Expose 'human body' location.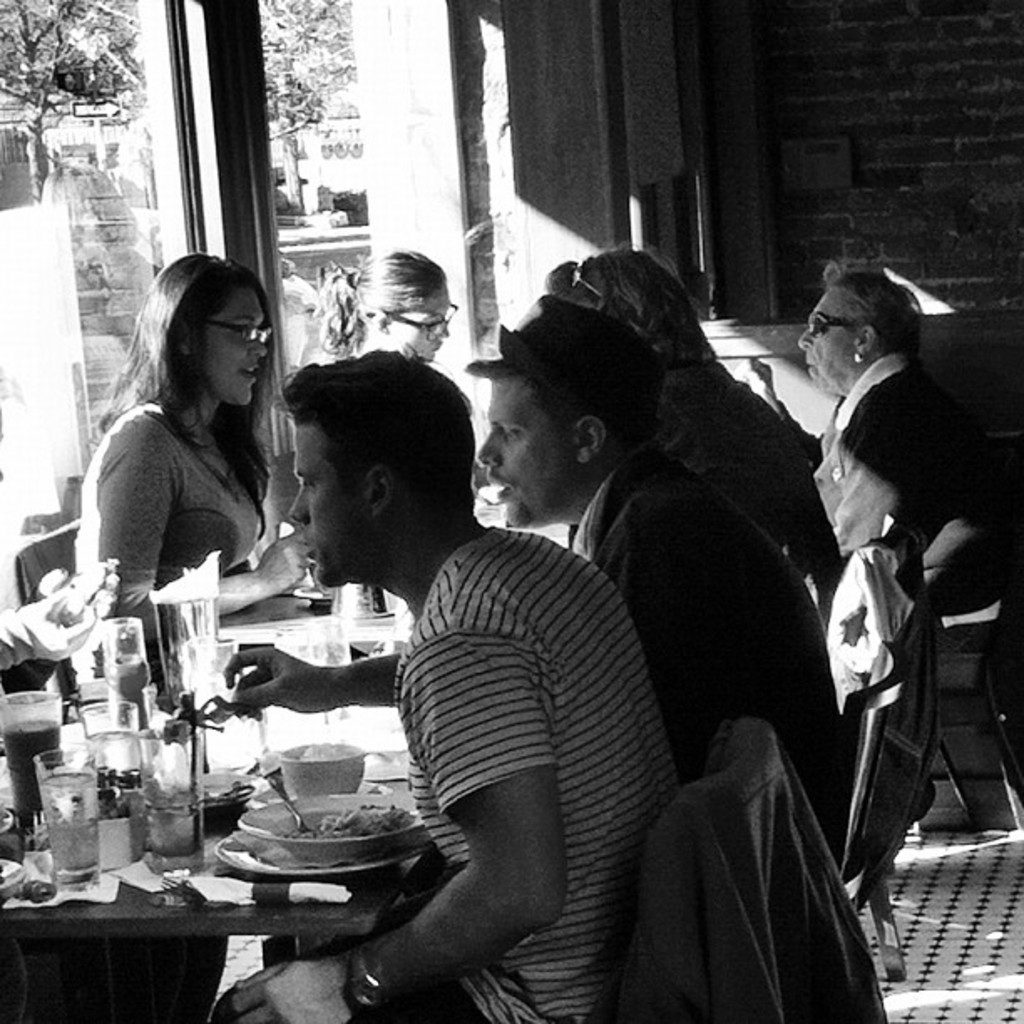
Exposed at bbox=[586, 443, 850, 850].
